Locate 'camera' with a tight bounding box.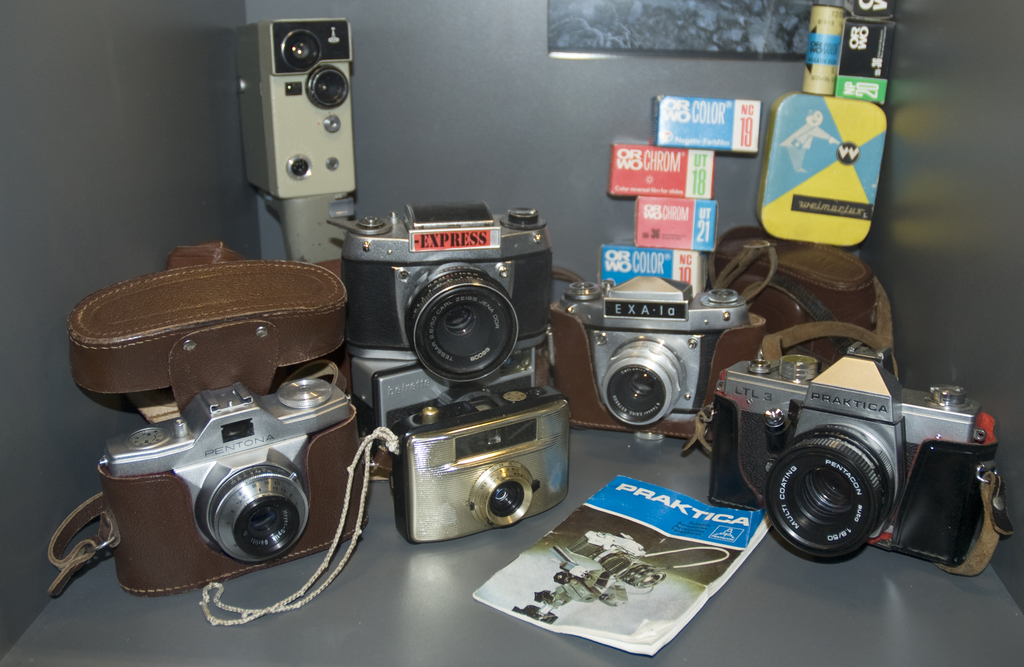
[left=234, top=15, right=375, bottom=289].
